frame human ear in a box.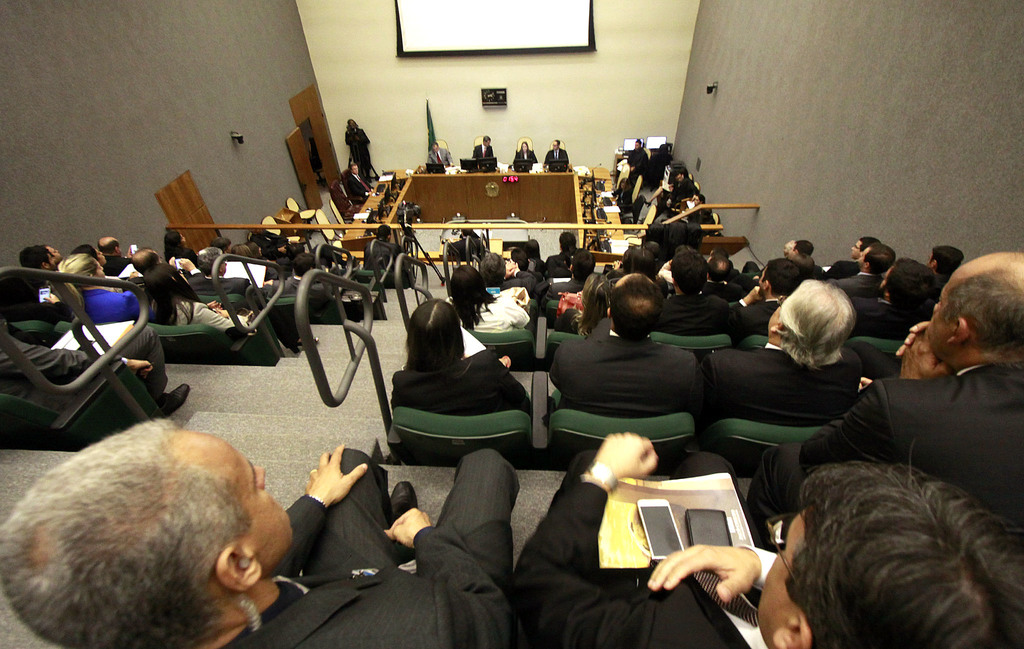
left=772, top=616, right=814, bottom=648.
